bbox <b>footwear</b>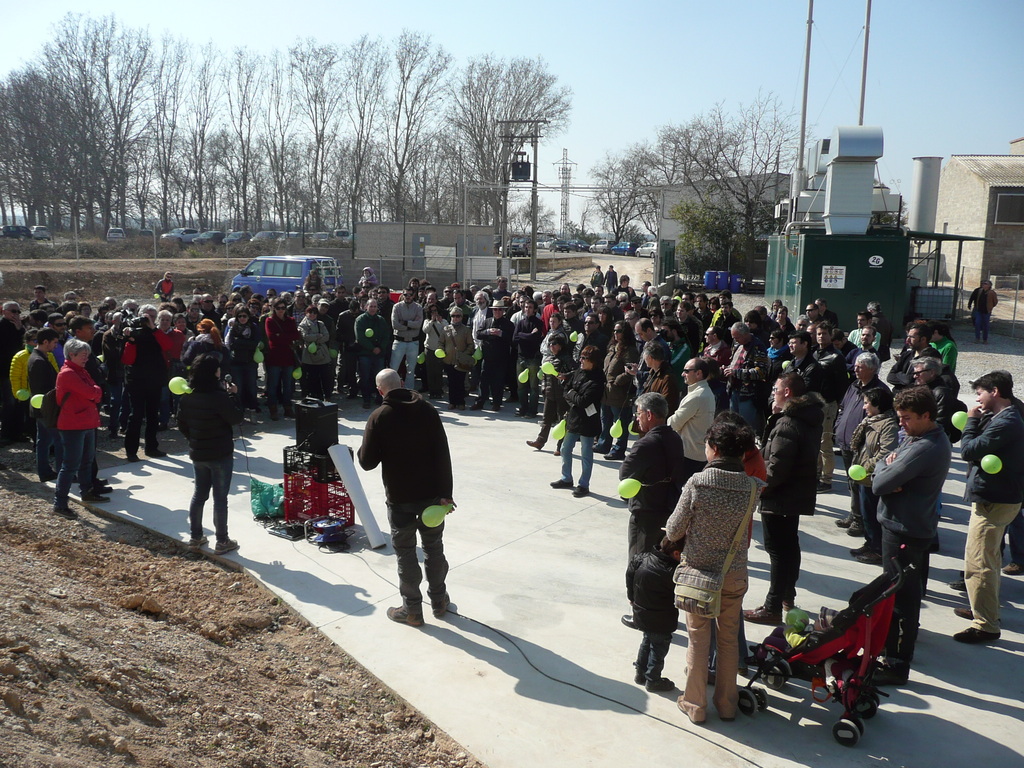
<region>215, 537, 239, 556</region>
